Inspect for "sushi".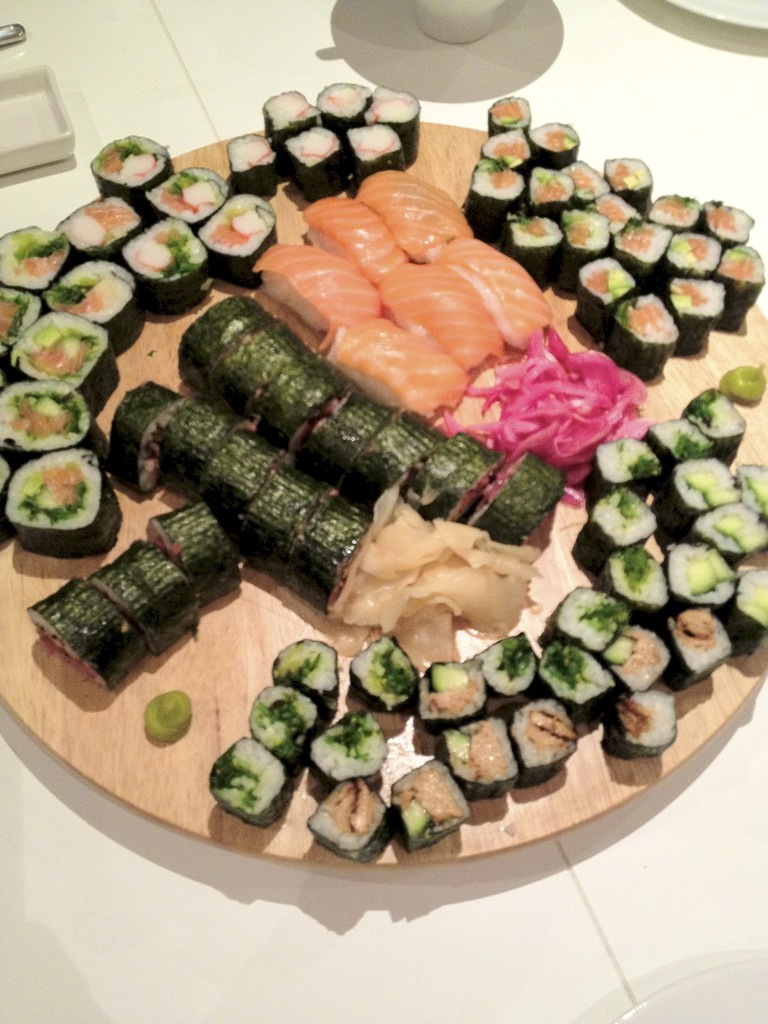
Inspection: region(348, 120, 403, 177).
